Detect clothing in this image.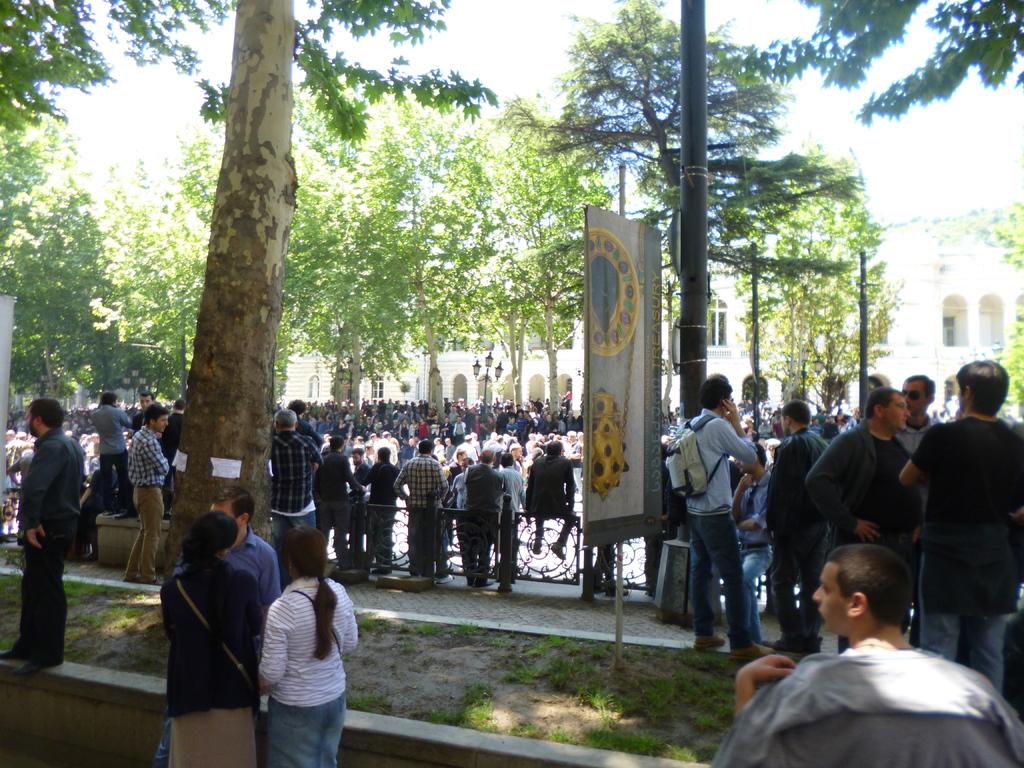
Detection: [left=167, top=518, right=284, bottom=609].
